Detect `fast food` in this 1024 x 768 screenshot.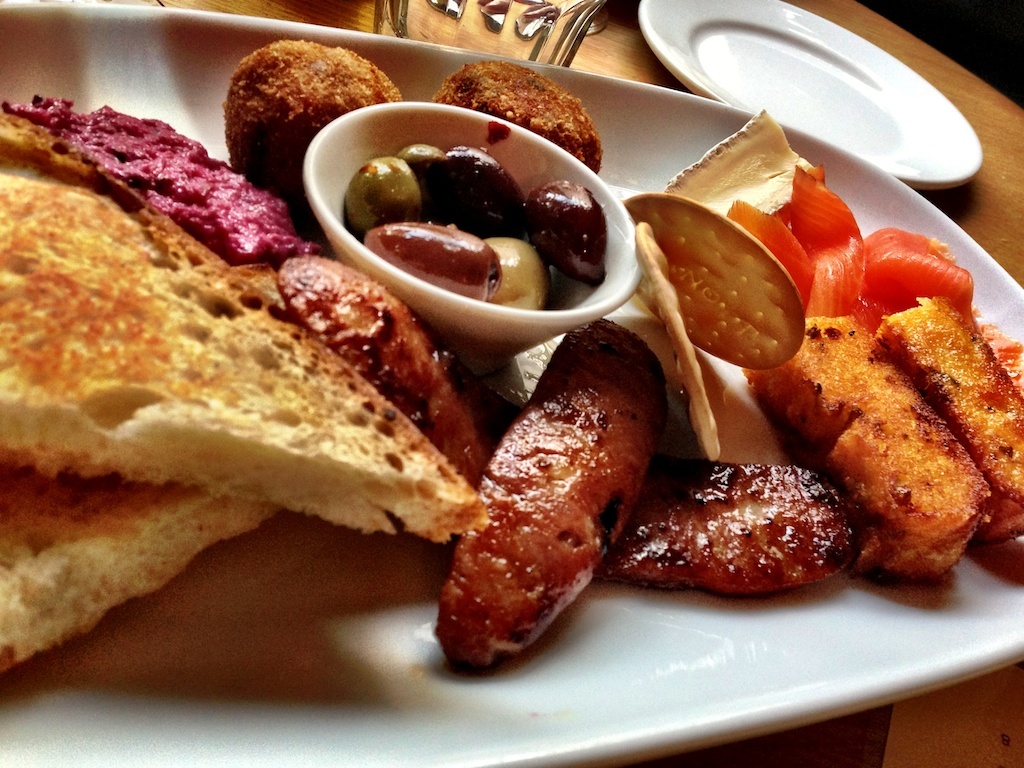
Detection: x1=54 y1=46 x2=951 y2=664.
